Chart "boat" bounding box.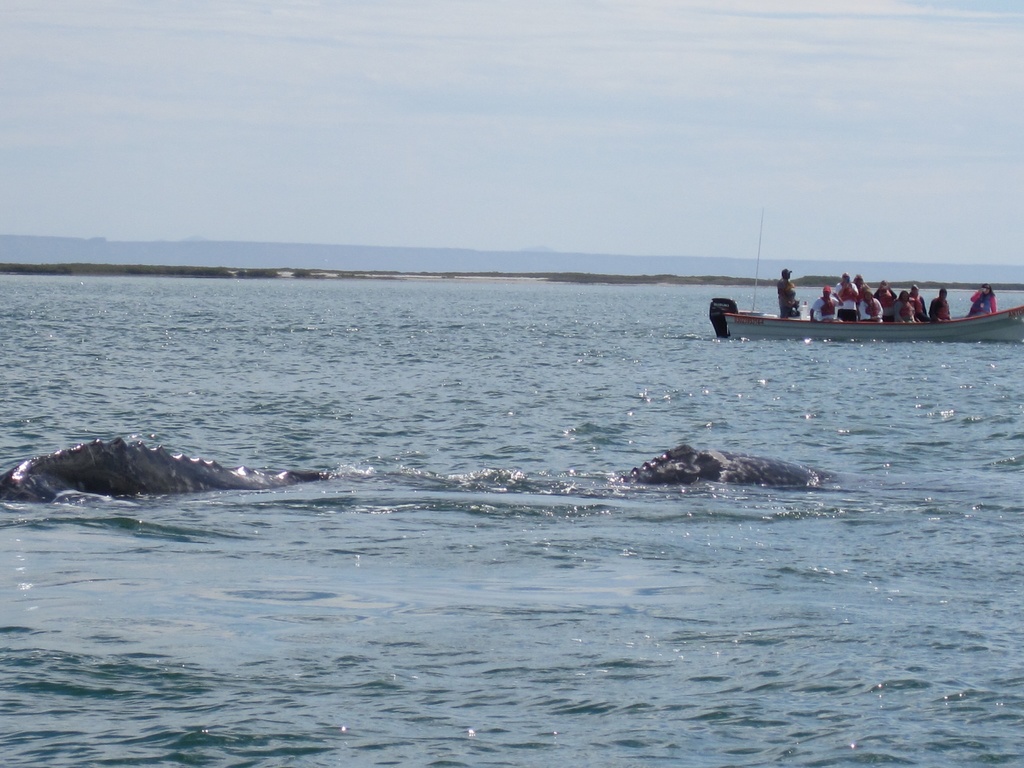
Charted: 712/209/1023/348.
